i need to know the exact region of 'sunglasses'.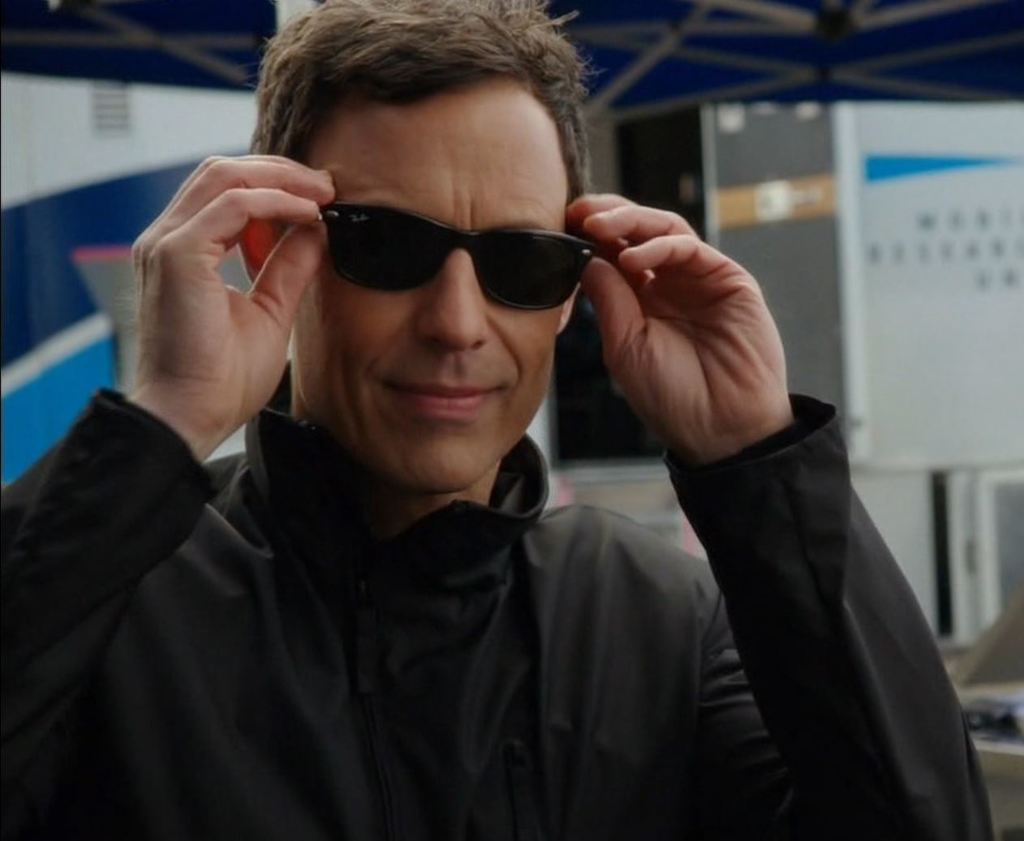
Region: 313 202 600 313.
